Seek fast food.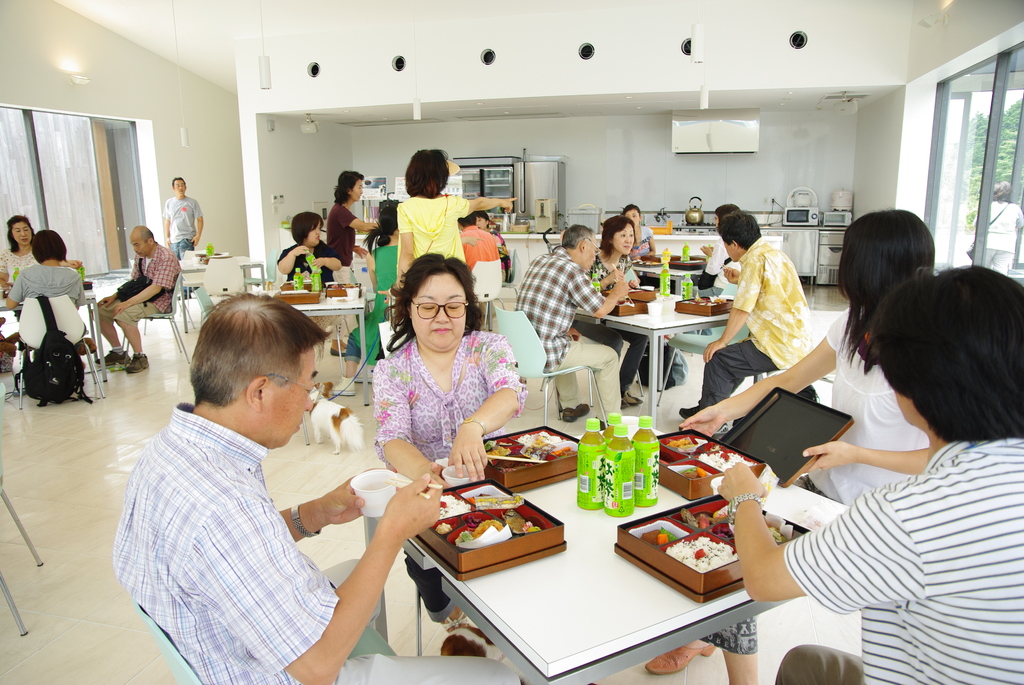
x1=670 y1=462 x2=707 y2=480.
